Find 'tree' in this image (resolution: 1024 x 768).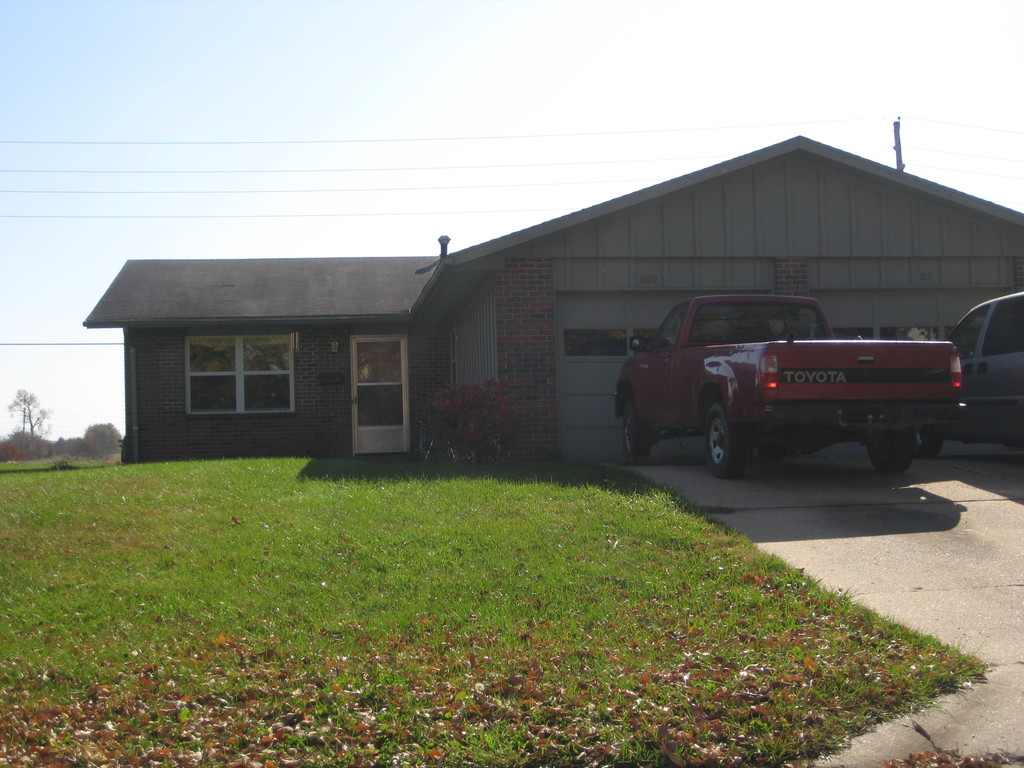
box=[4, 387, 40, 442].
